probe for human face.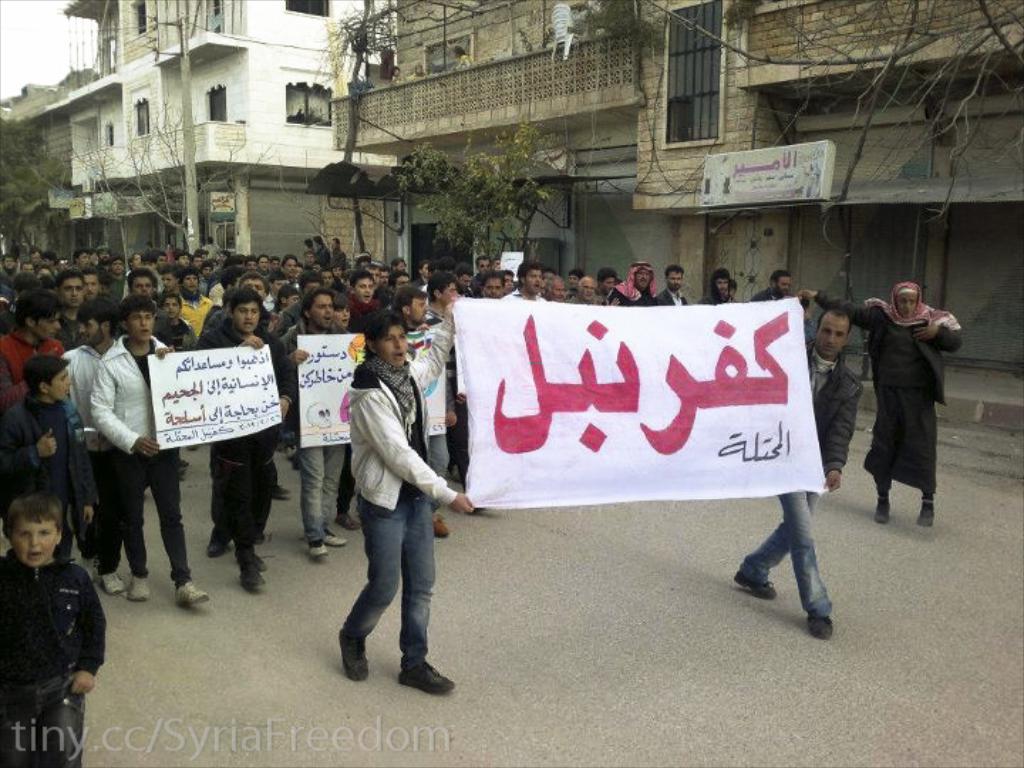
Probe result: left=425, top=282, right=457, bottom=309.
